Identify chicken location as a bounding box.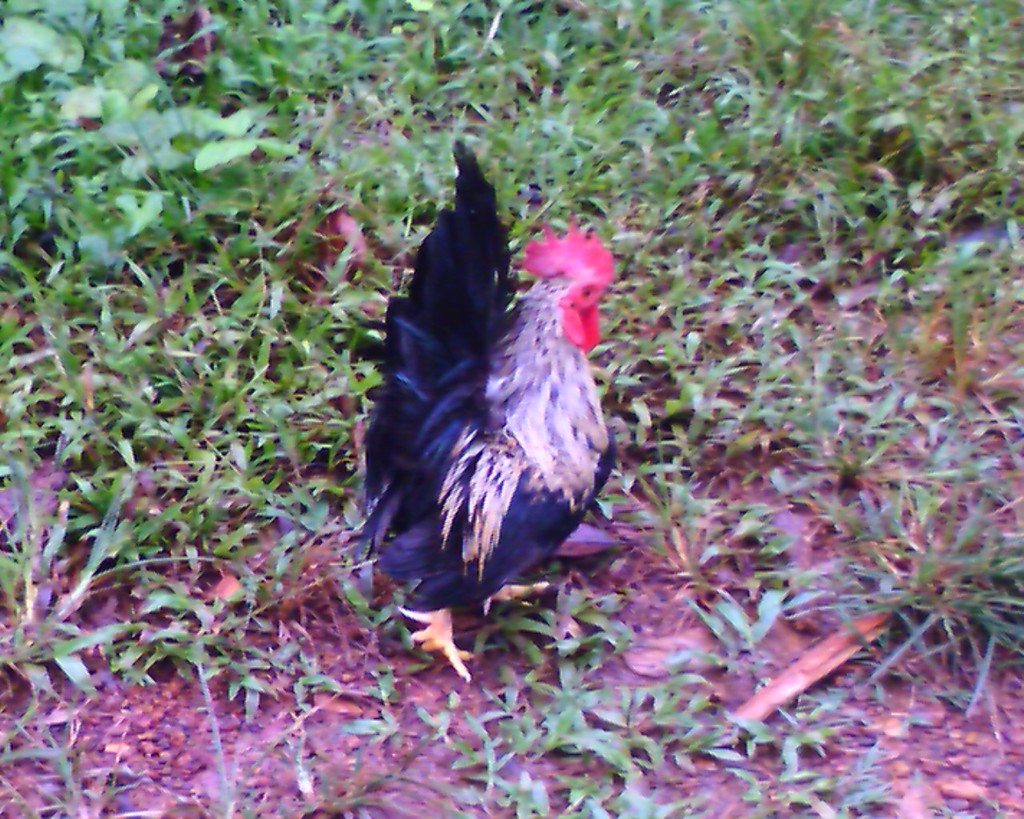
(350,126,630,697).
